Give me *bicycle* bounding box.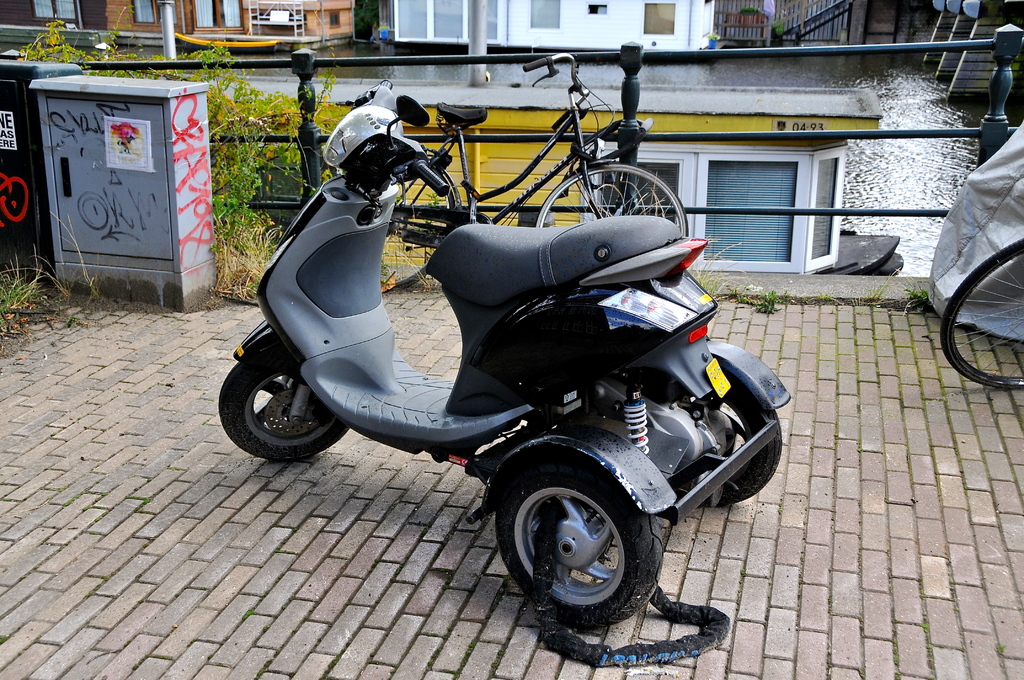
{"left": 938, "top": 235, "right": 1023, "bottom": 391}.
